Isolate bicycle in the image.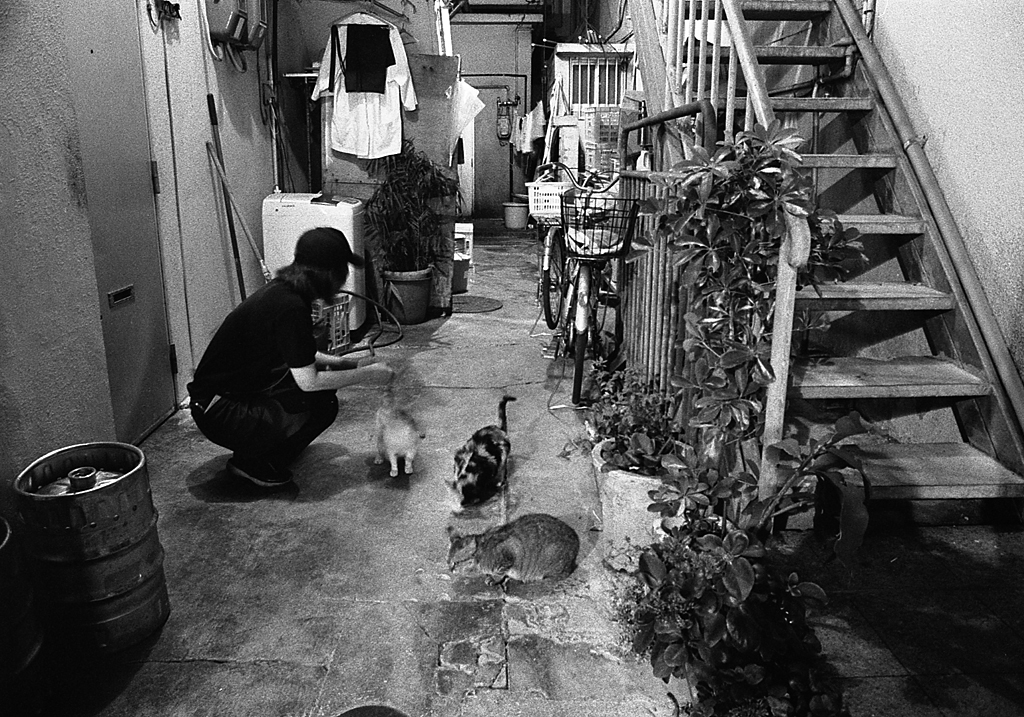
Isolated region: bbox(535, 164, 651, 395).
